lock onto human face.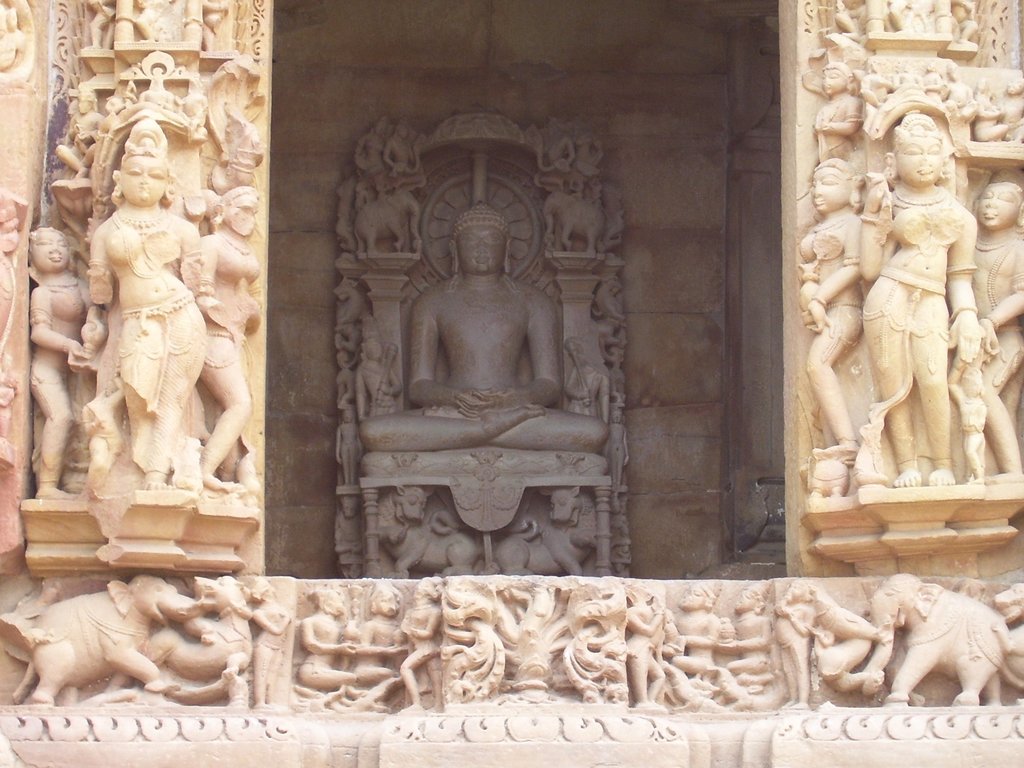
Locked: 811,168,848,213.
